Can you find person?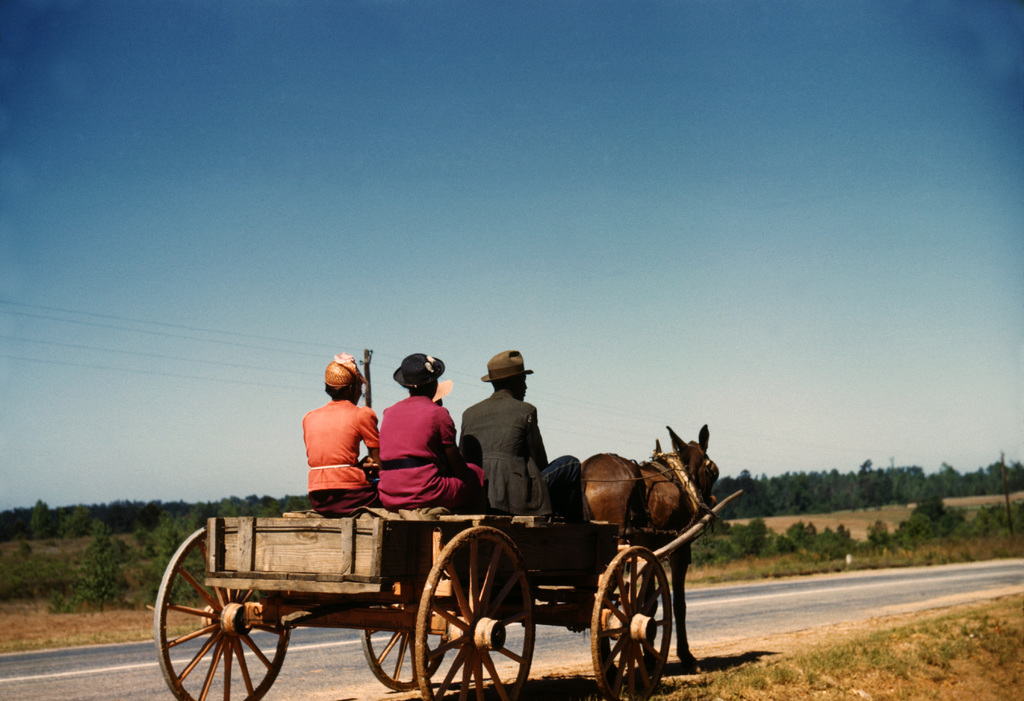
Yes, bounding box: box=[298, 355, 379, 523].
